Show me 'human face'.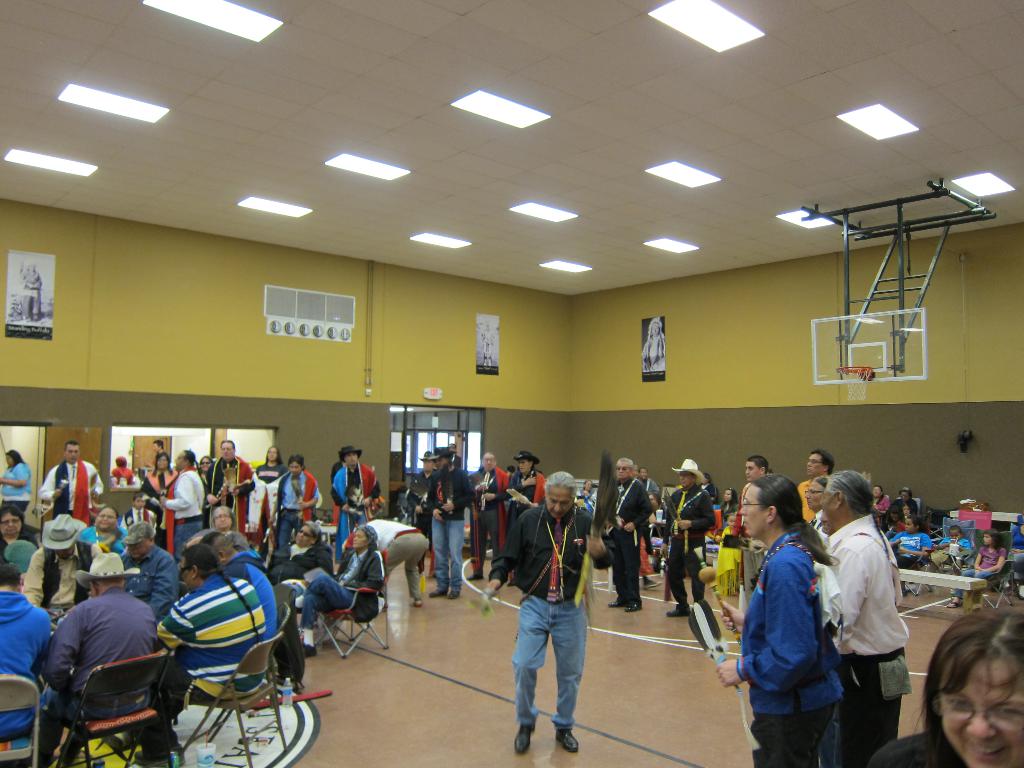
'human face' is here: 131,497,144,508.
